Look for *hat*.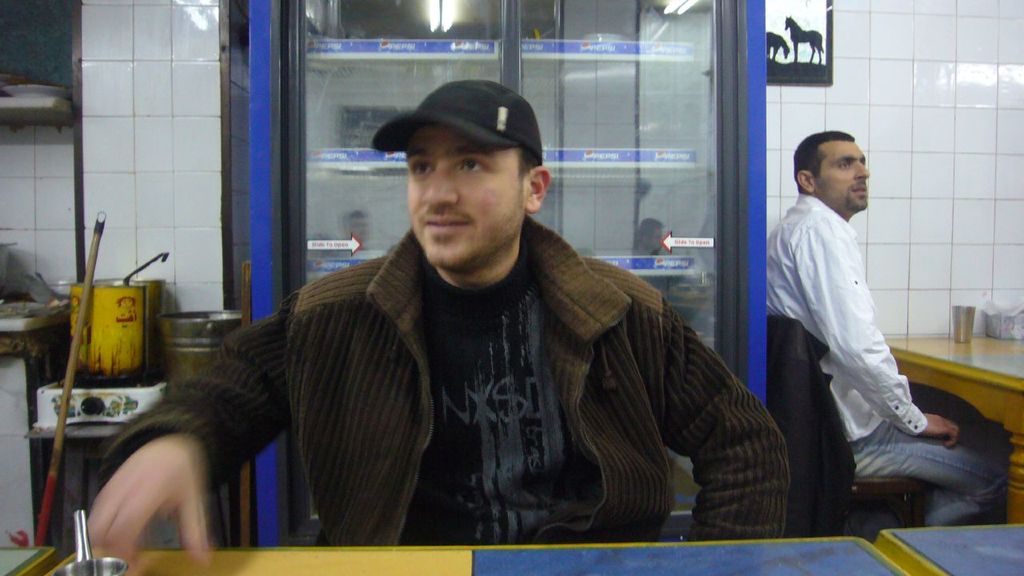
Found: x1=376 y1=79 x2=545 y2=164.
